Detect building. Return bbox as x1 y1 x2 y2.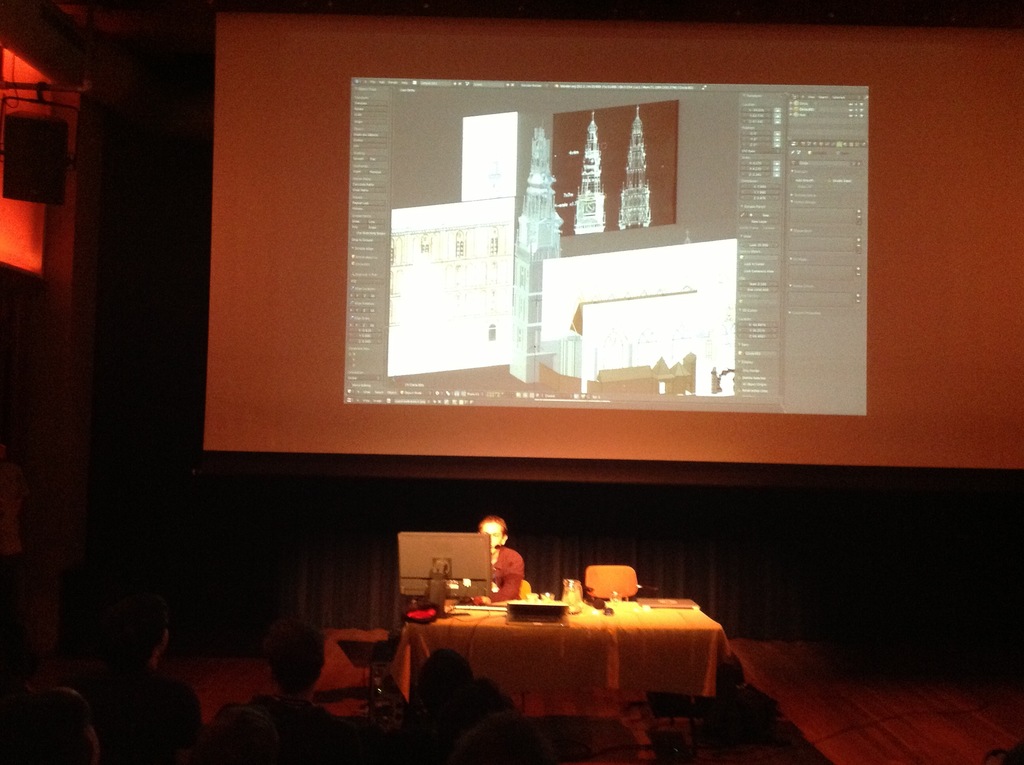
0 0 1023 764.
